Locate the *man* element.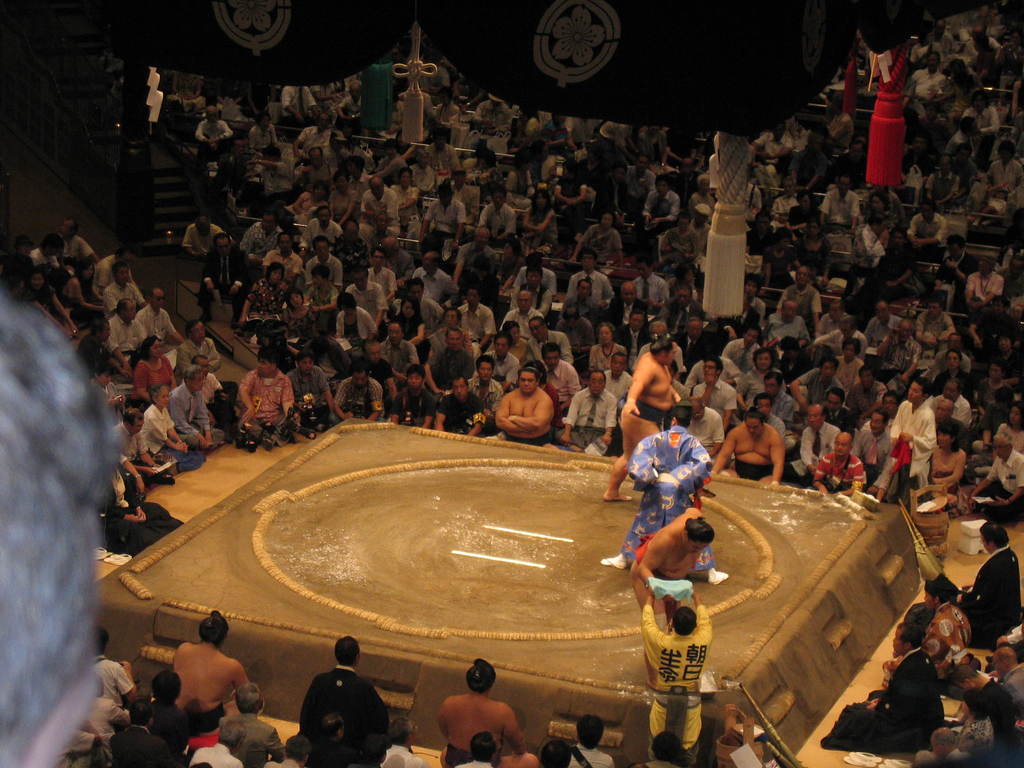
Element bbox: (left=620, top=309, right=649, bottom=368).
